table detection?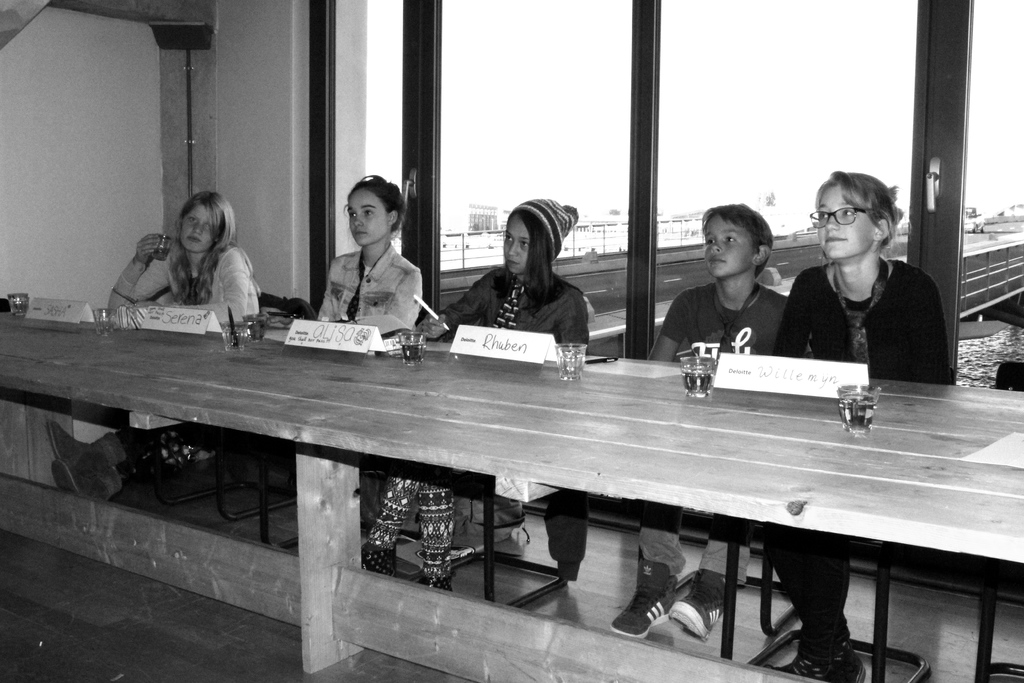
BBox(0, 271, 1023, 682)
